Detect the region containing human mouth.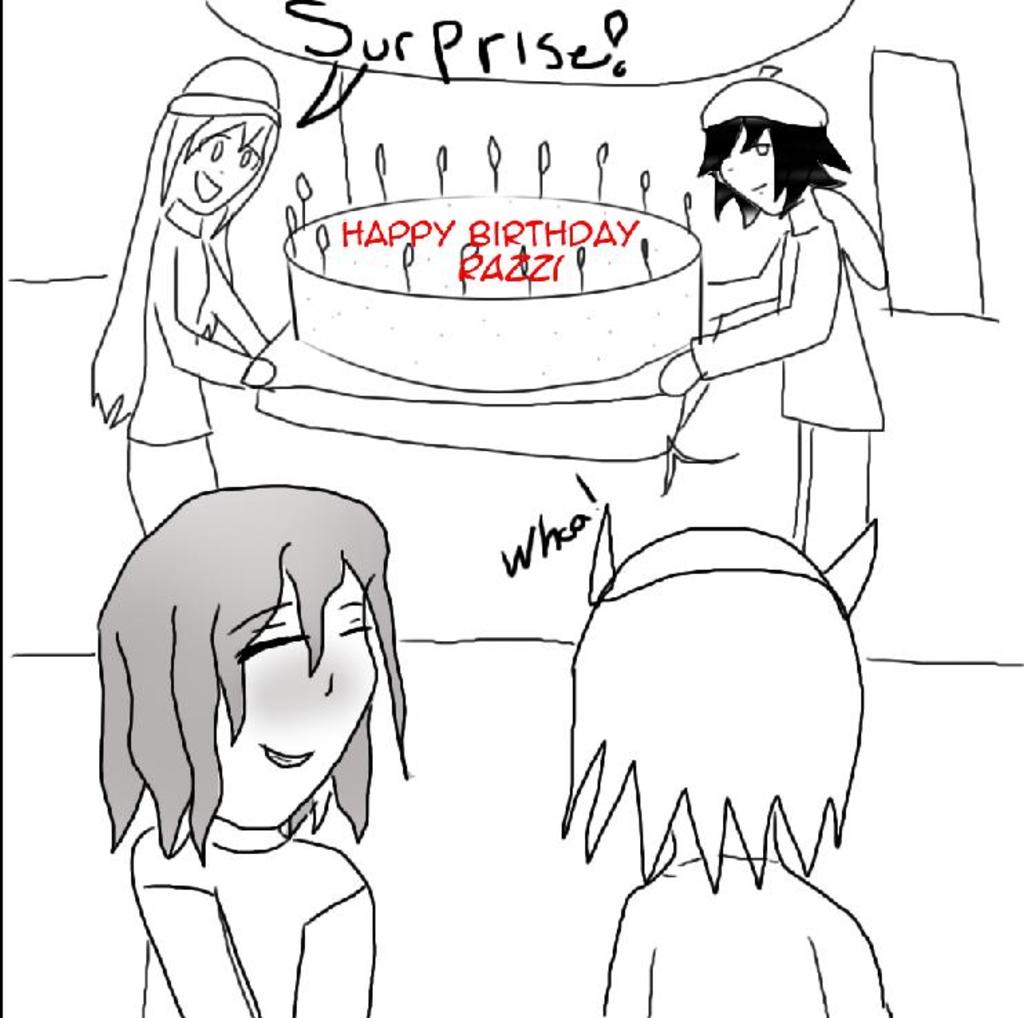
196/172/221/200.
